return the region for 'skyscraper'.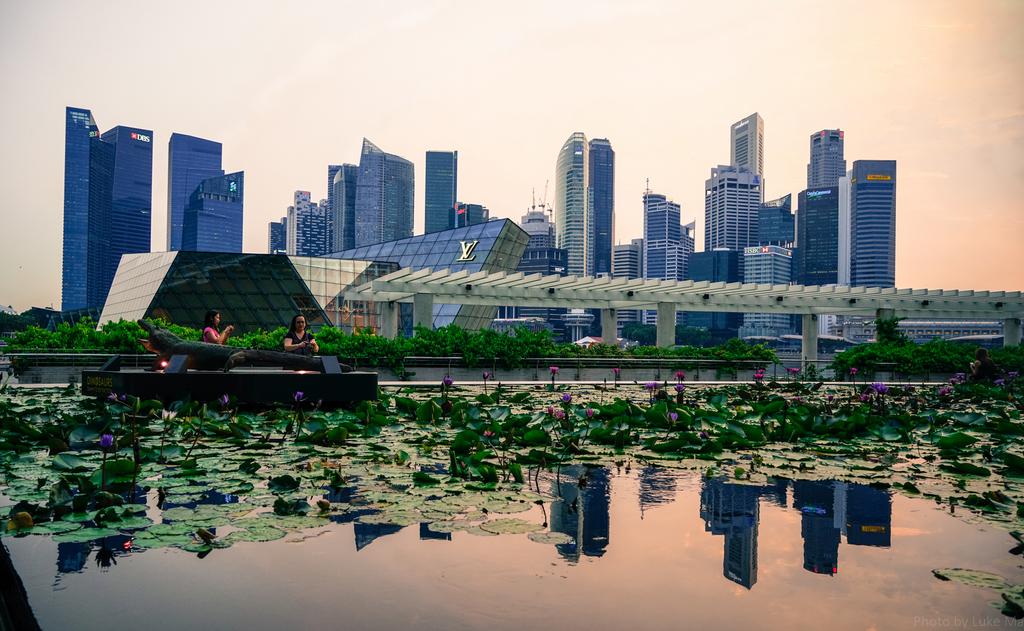
rect(512, 186, 575, 343).
